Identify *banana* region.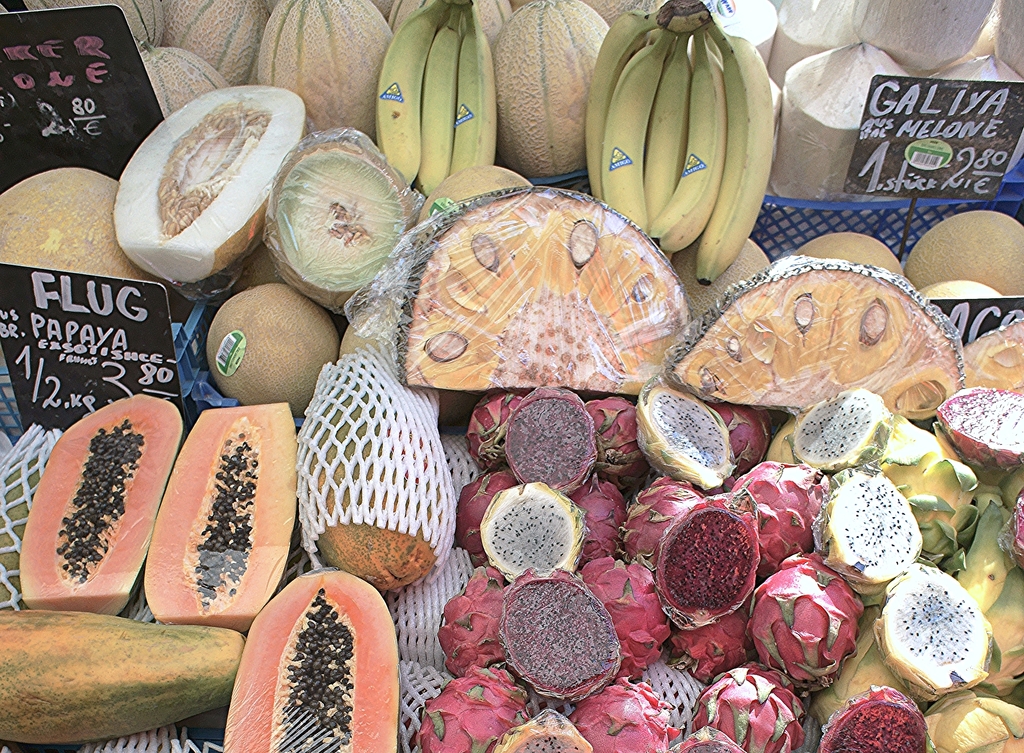
Region: 408, 1, 463, 200.
